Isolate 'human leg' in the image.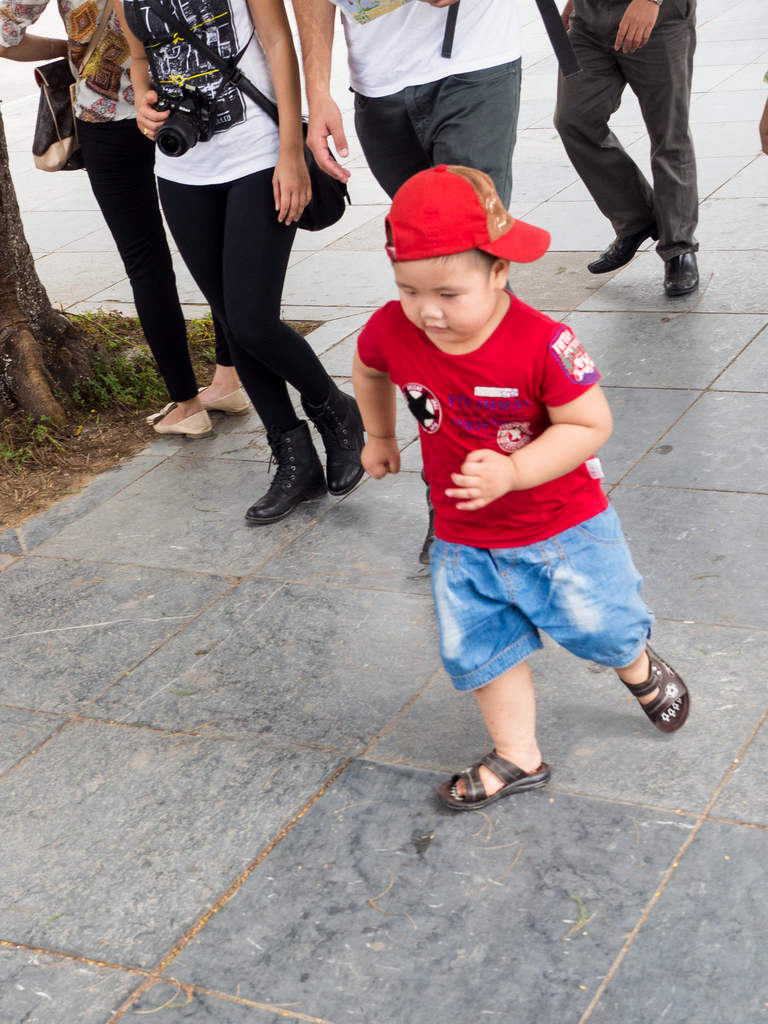
Isolated region: pyautogui.locateOnScreen(522, 505, 696, 736).
